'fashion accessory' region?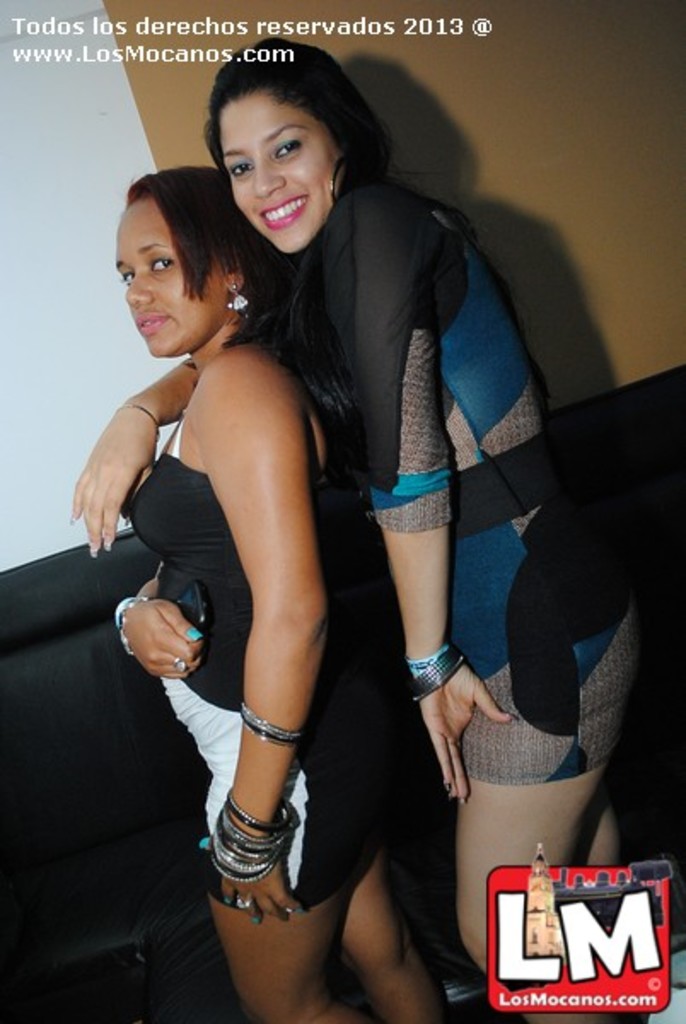
401,642,466,701
